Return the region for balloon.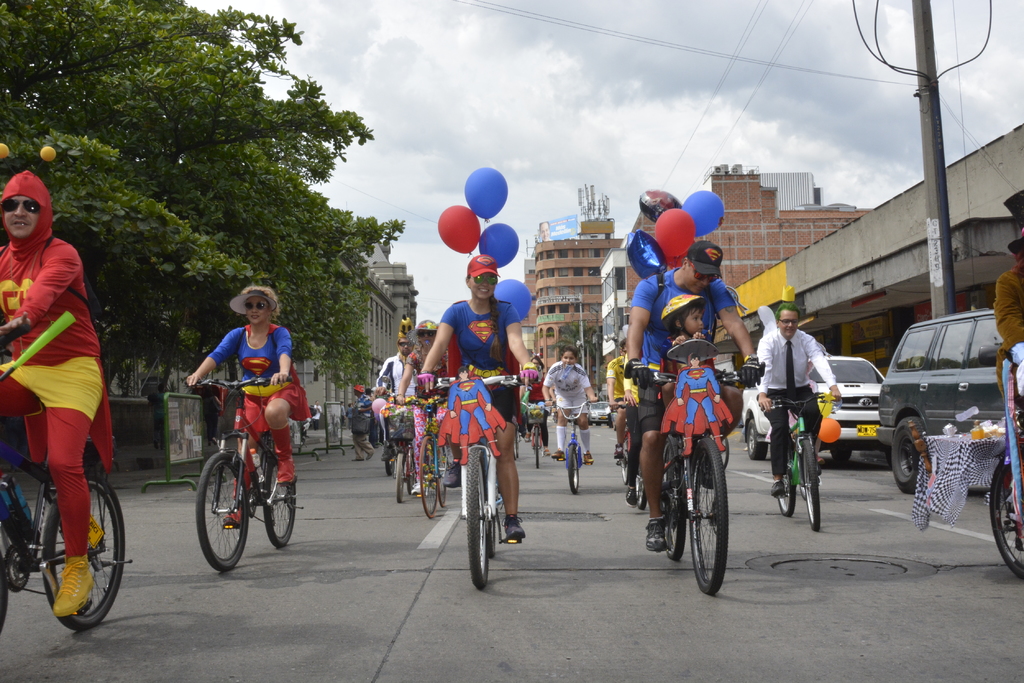
crop(819, 417, 841, 444).
